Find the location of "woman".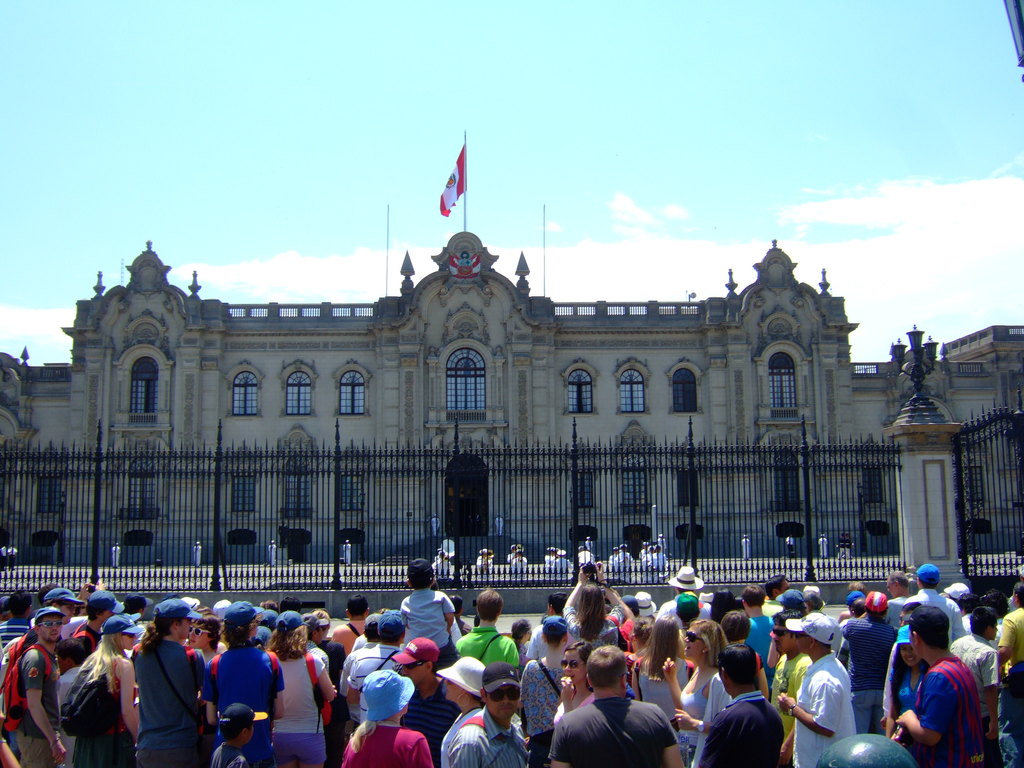
Location: 710, 587, 742, 623.
